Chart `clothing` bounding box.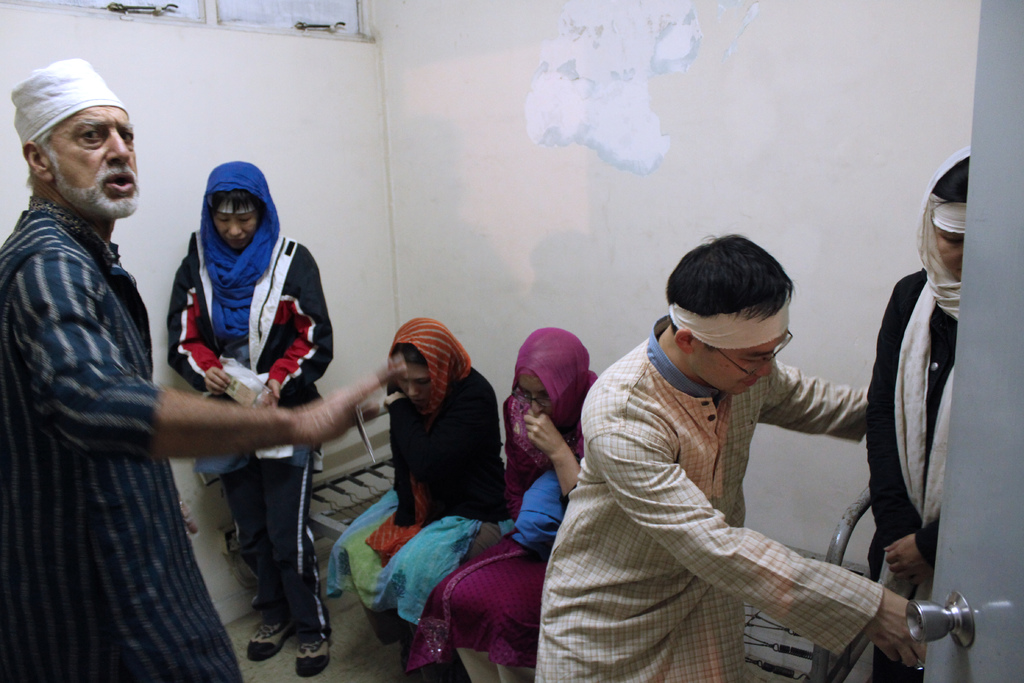
Charted: [x1=536, y1=331, x2=870, y2=682].
